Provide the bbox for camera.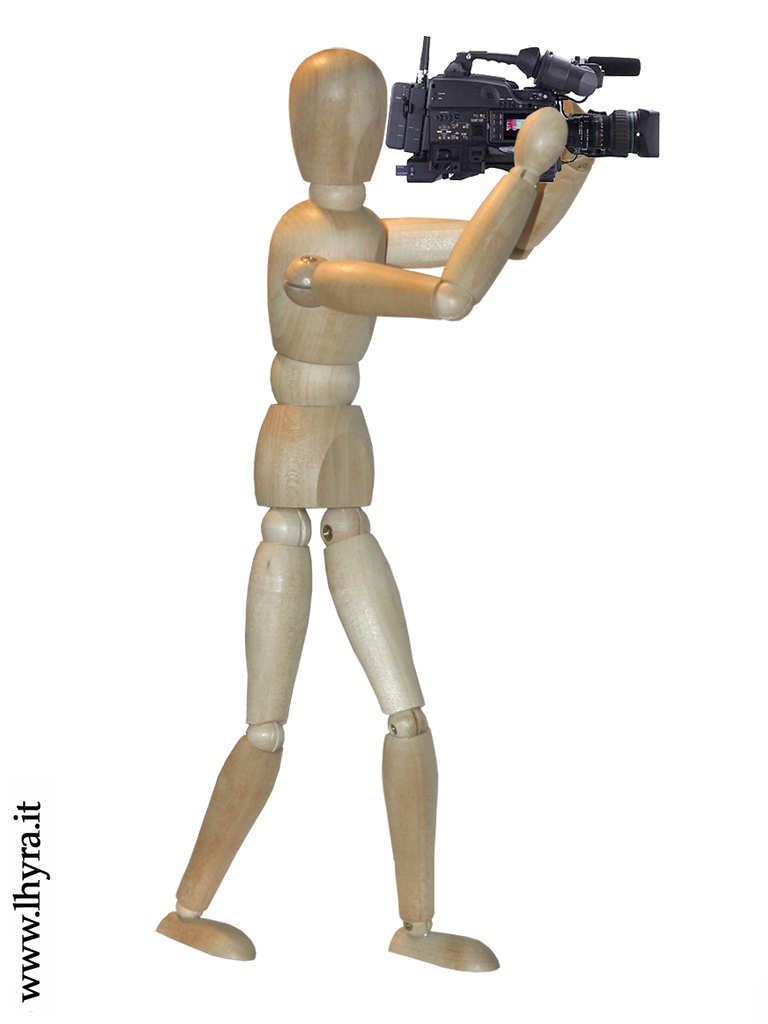
[382,40,664,188].
